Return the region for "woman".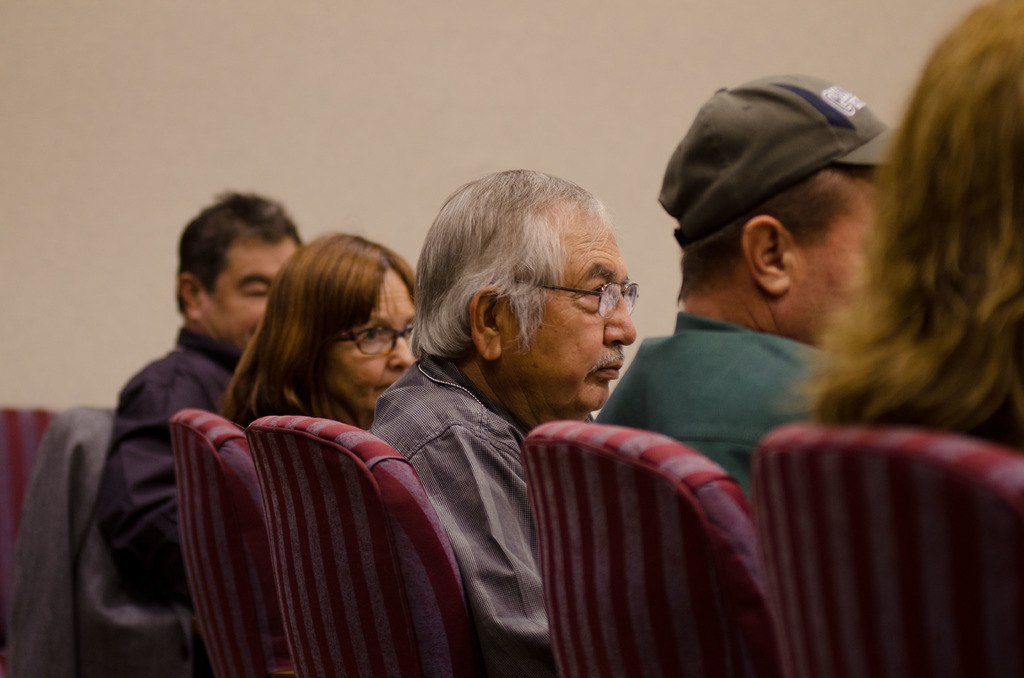
l=219, t=223, r=419, b=419.
